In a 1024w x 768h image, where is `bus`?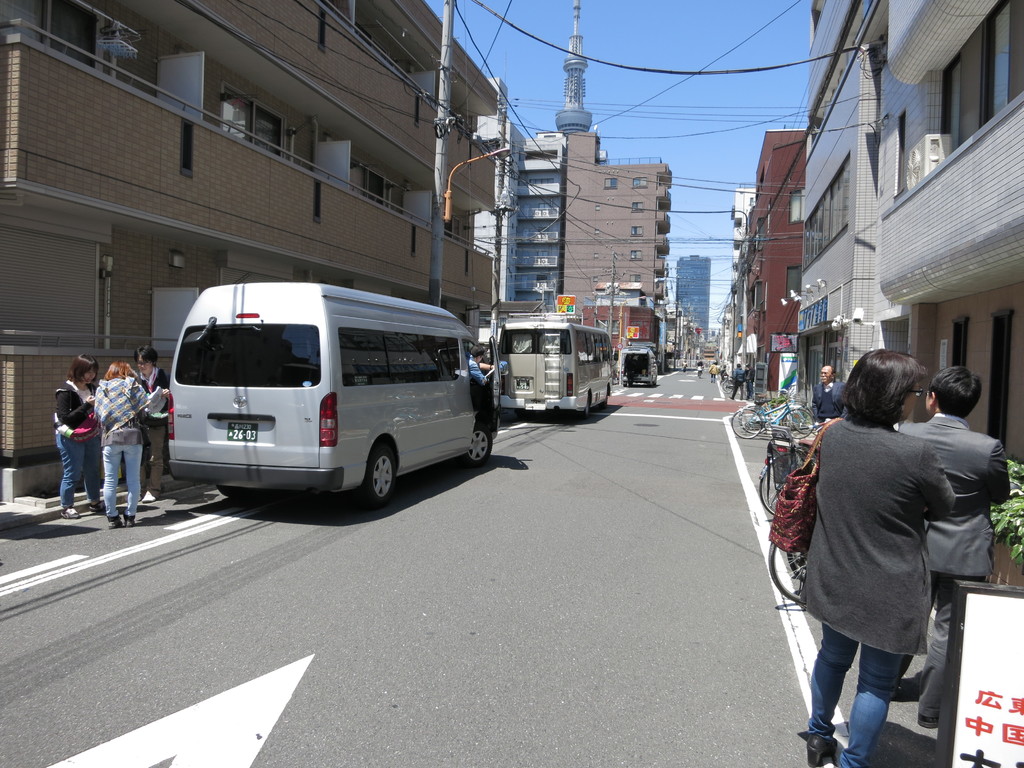
locate(493, 320, 614, 422).
